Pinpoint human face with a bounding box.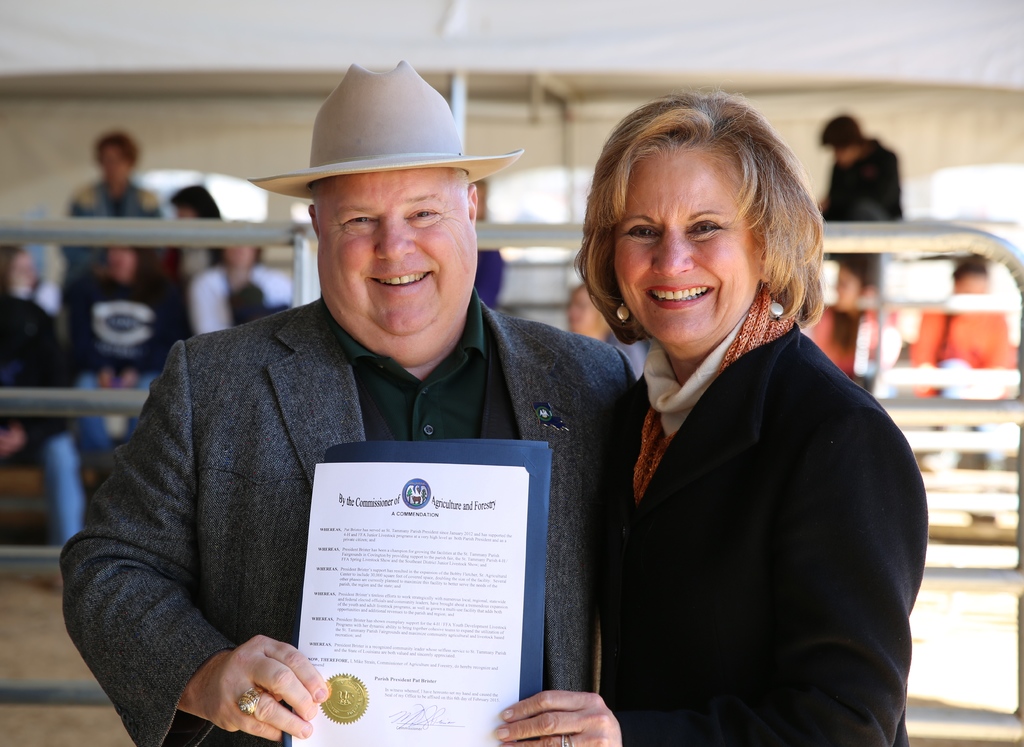
[99,142,125,179].
